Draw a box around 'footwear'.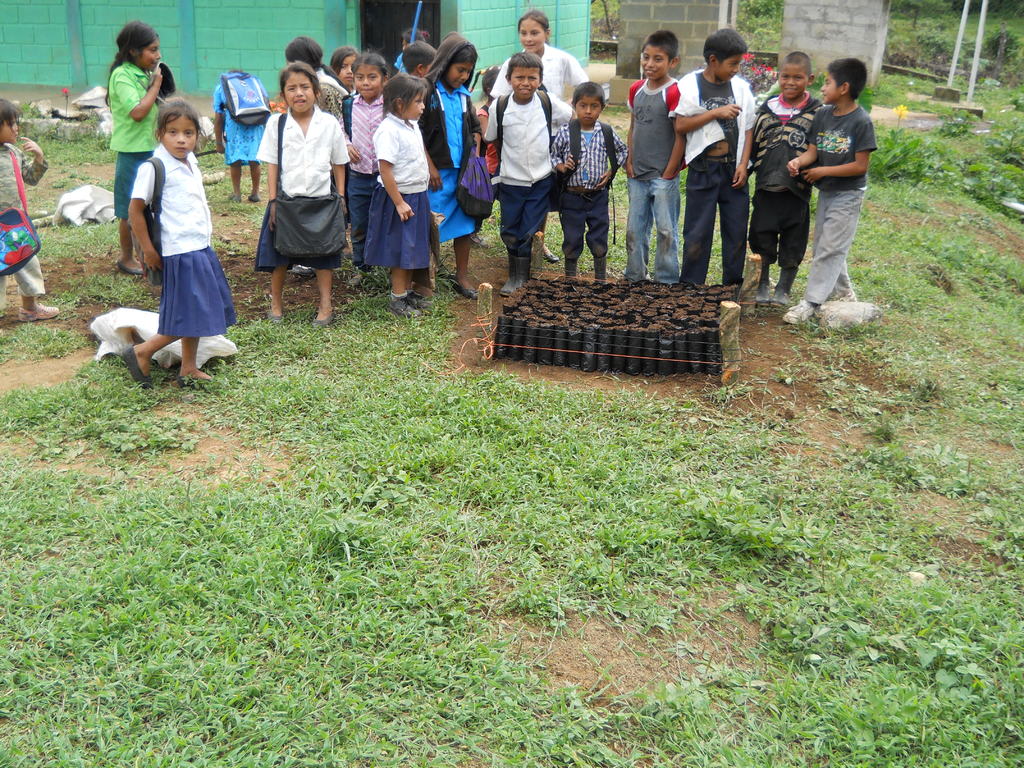
290 264 319 277.
